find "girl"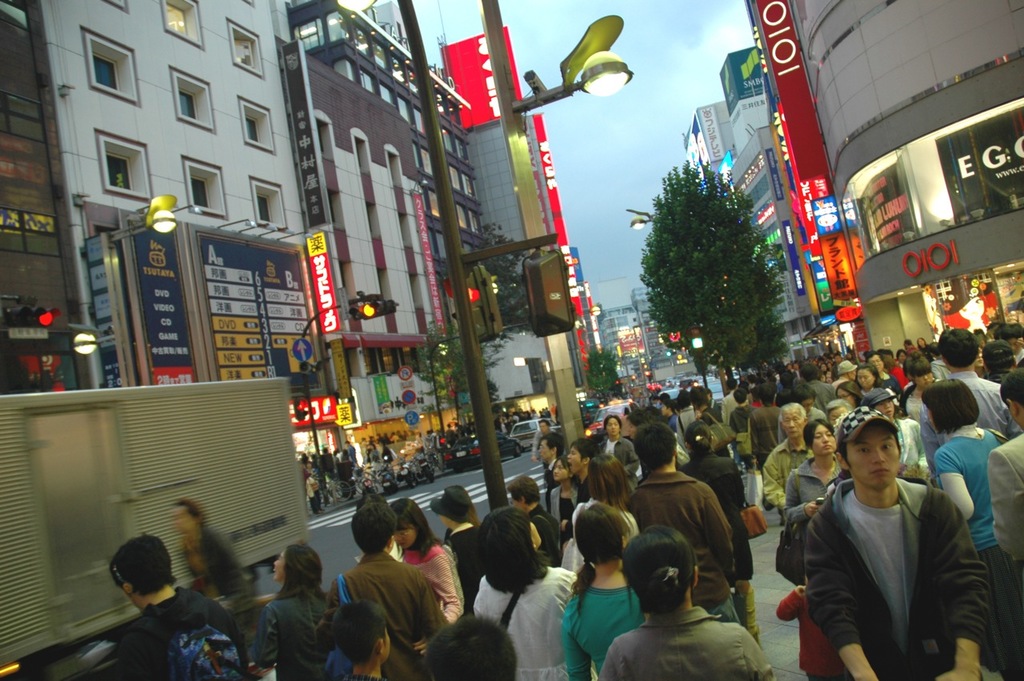
(426,479,474,601)
